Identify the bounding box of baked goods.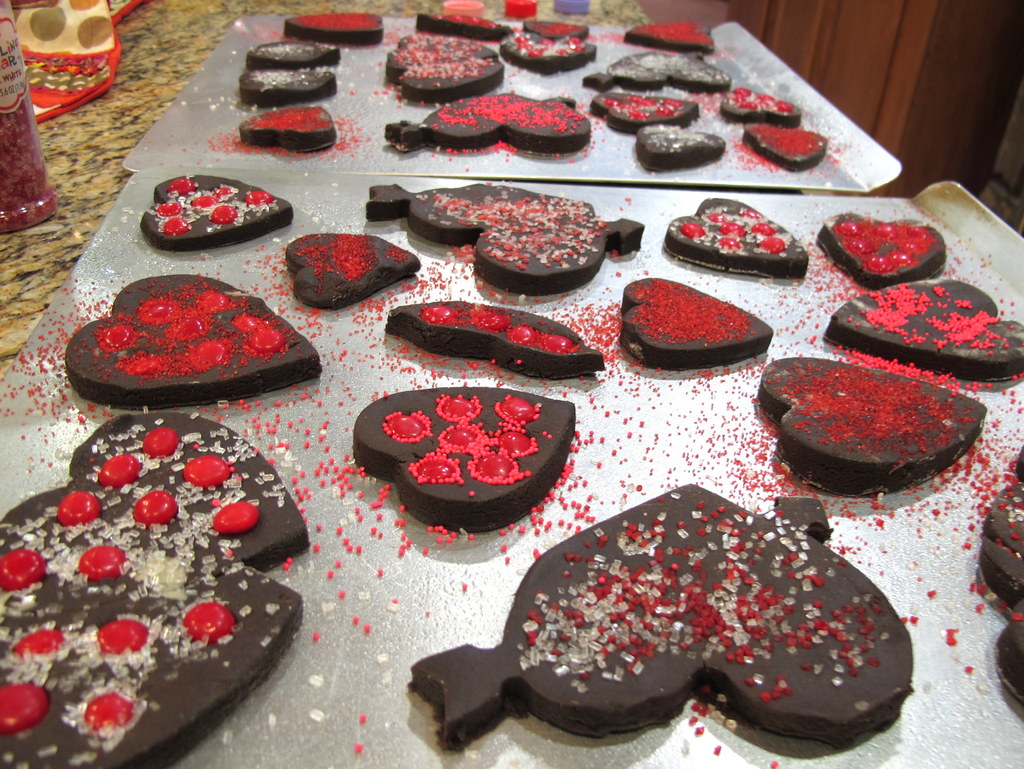
(250,41,339,67).
